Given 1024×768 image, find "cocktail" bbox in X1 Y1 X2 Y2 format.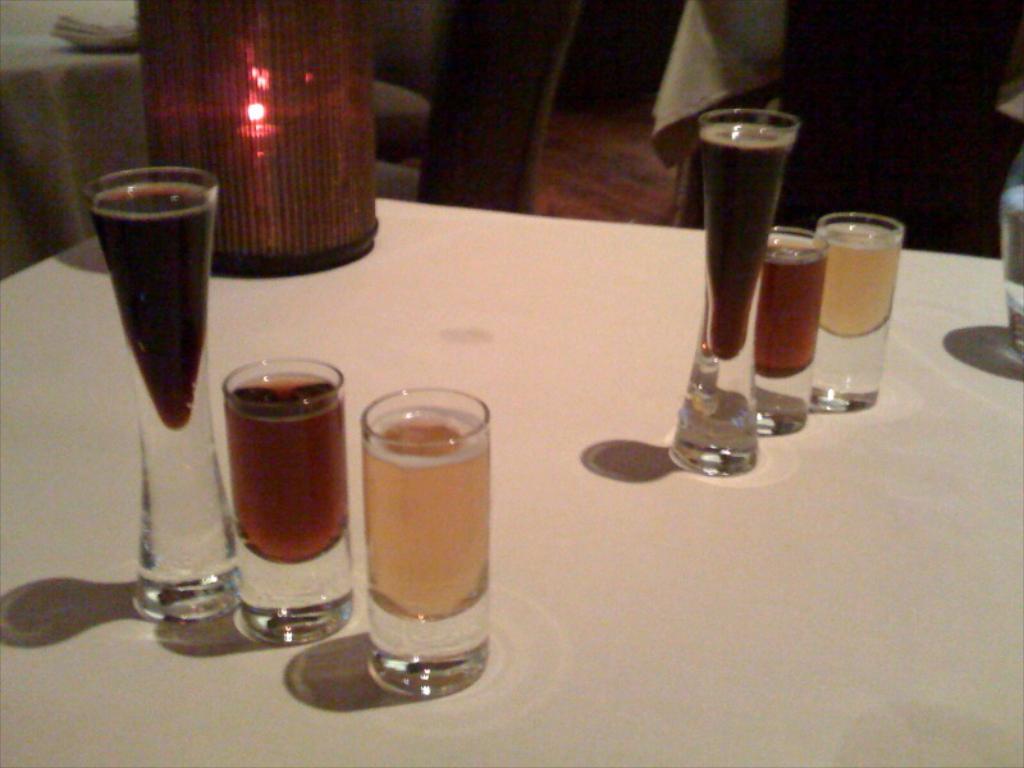
79 161 243 625.
